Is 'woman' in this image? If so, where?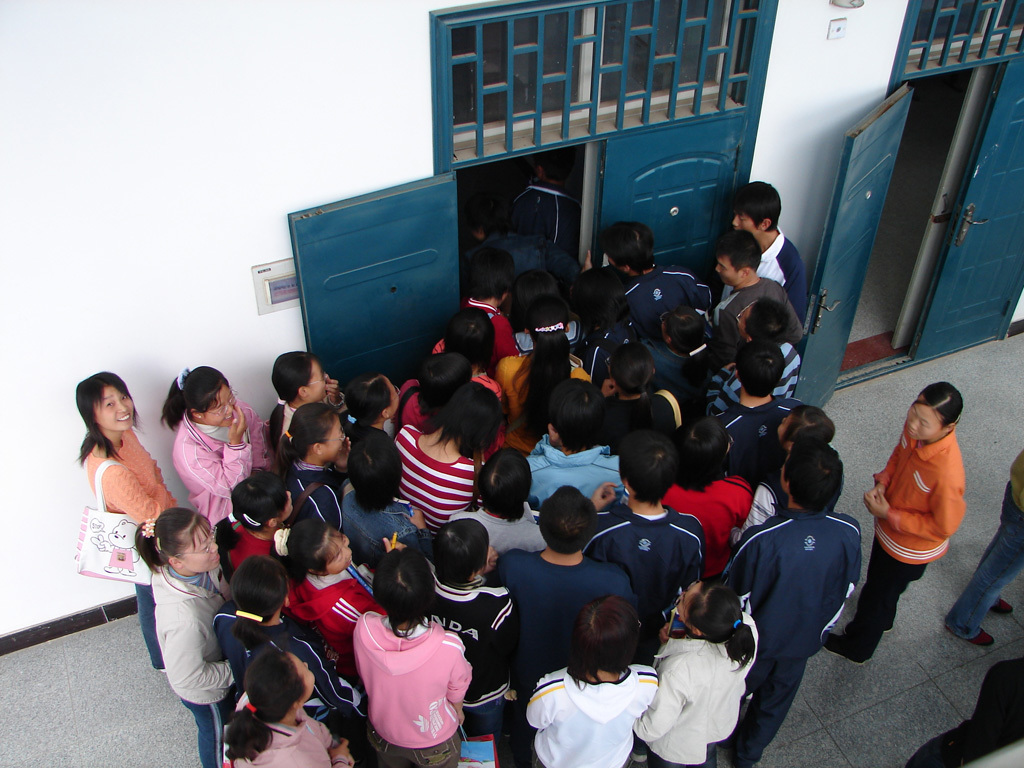
Yes, at BBox(821, 378, 968, 665).
